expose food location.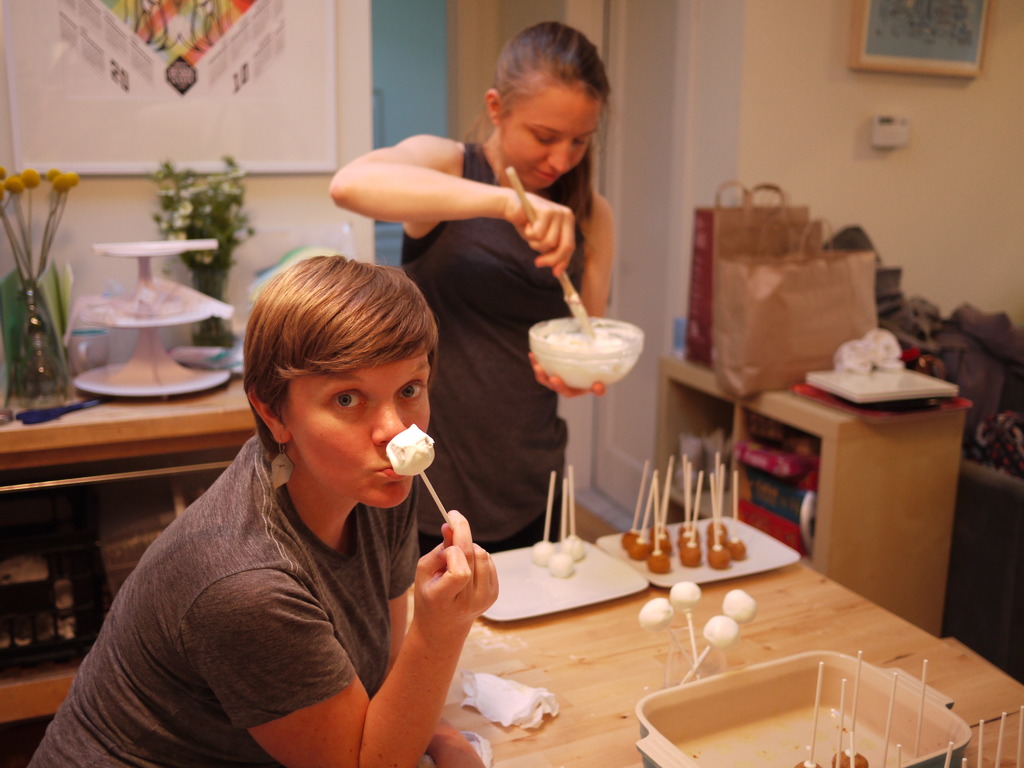
Exposed at 551, 546, 572, 577.
